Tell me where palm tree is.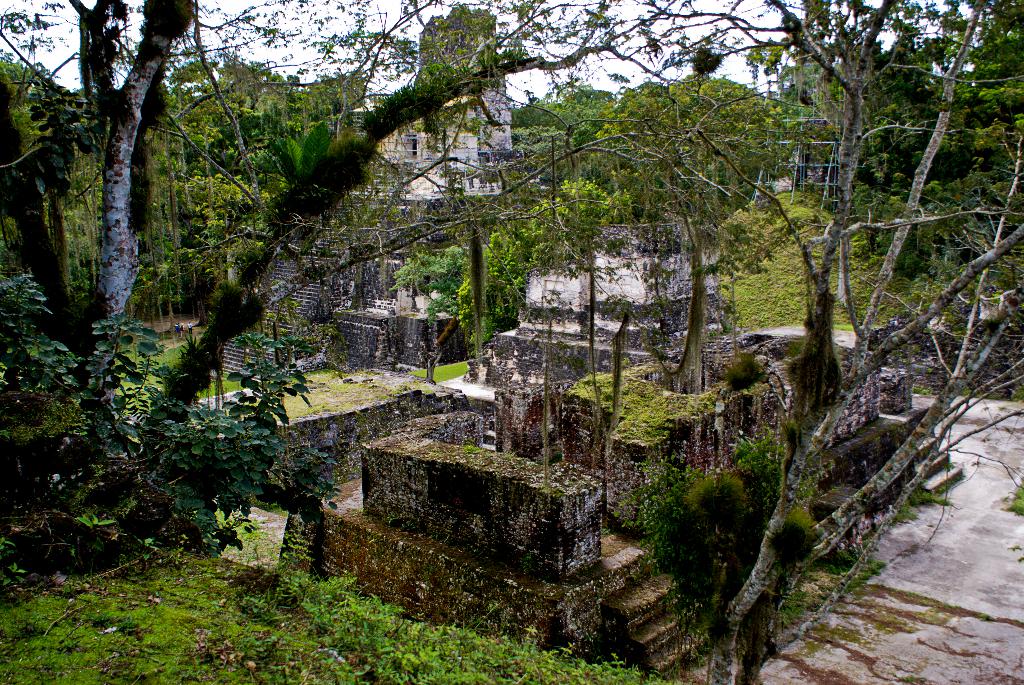
palm tree is at <box>524,163,621,397</box>.
